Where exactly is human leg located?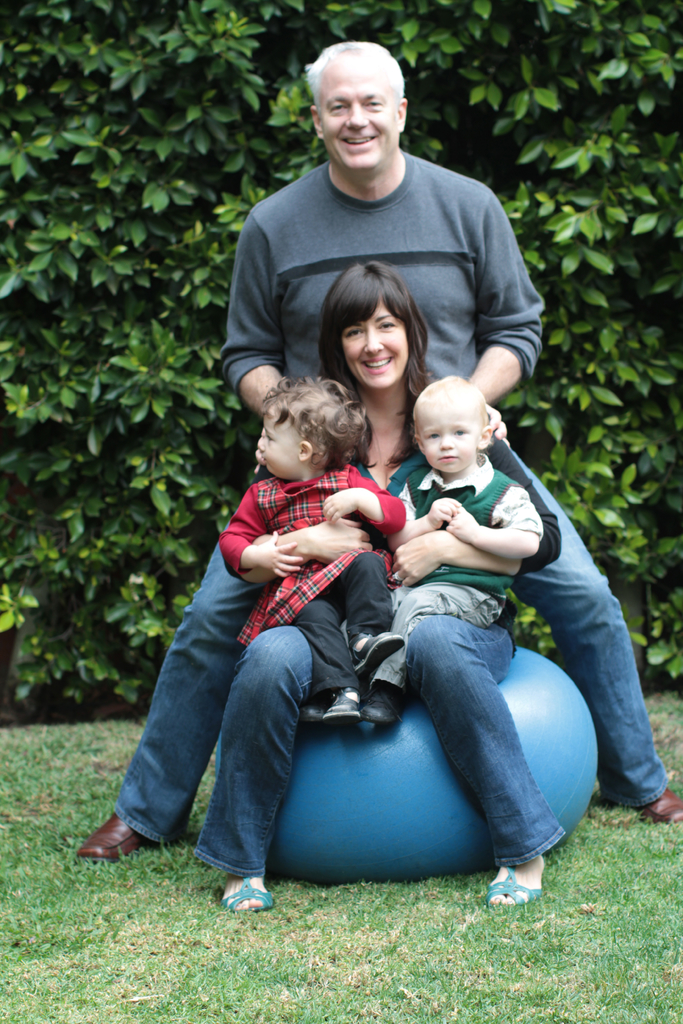
Its bounding box is [left=513, top=440, right=682, bottom=824].
